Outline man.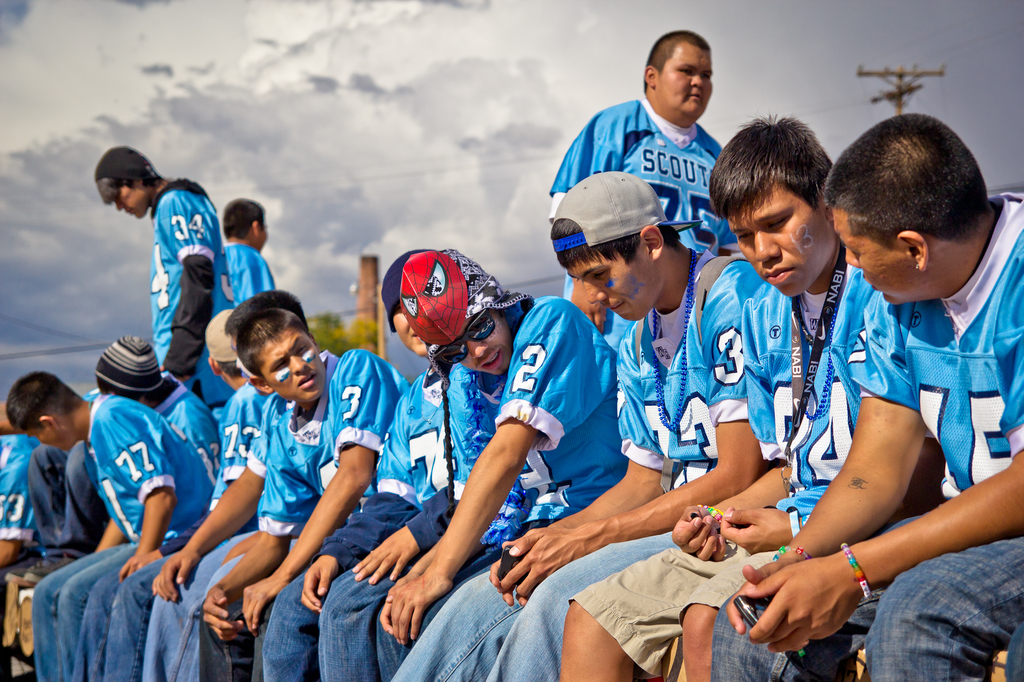
Outline: 372,253,619,678.
